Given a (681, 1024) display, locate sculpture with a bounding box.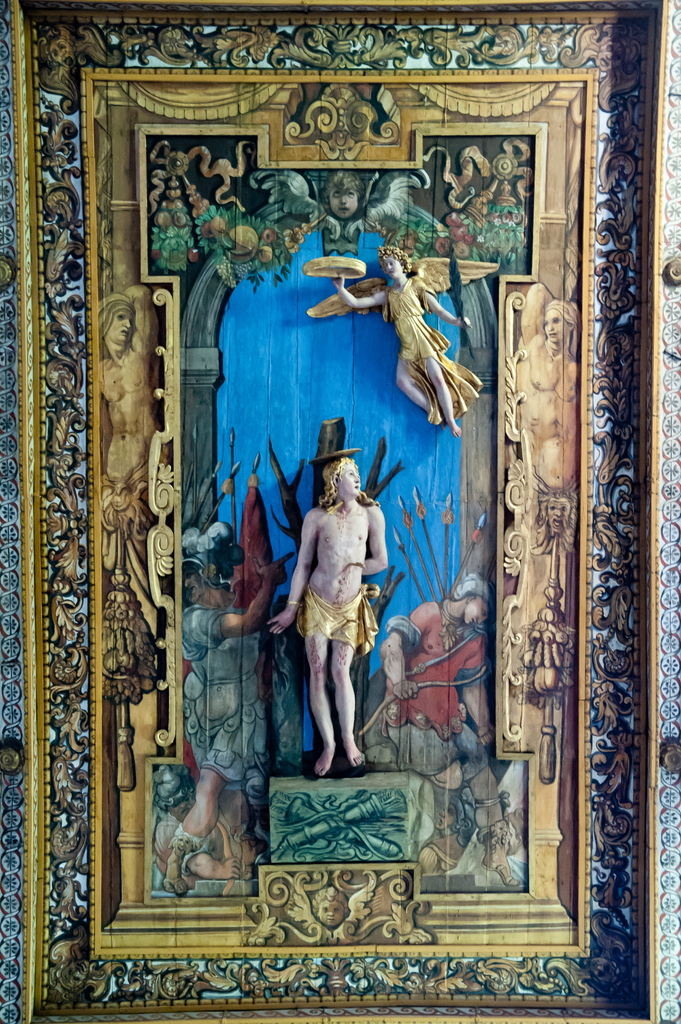
Located: l=293, t=453, r=402, b=793.
